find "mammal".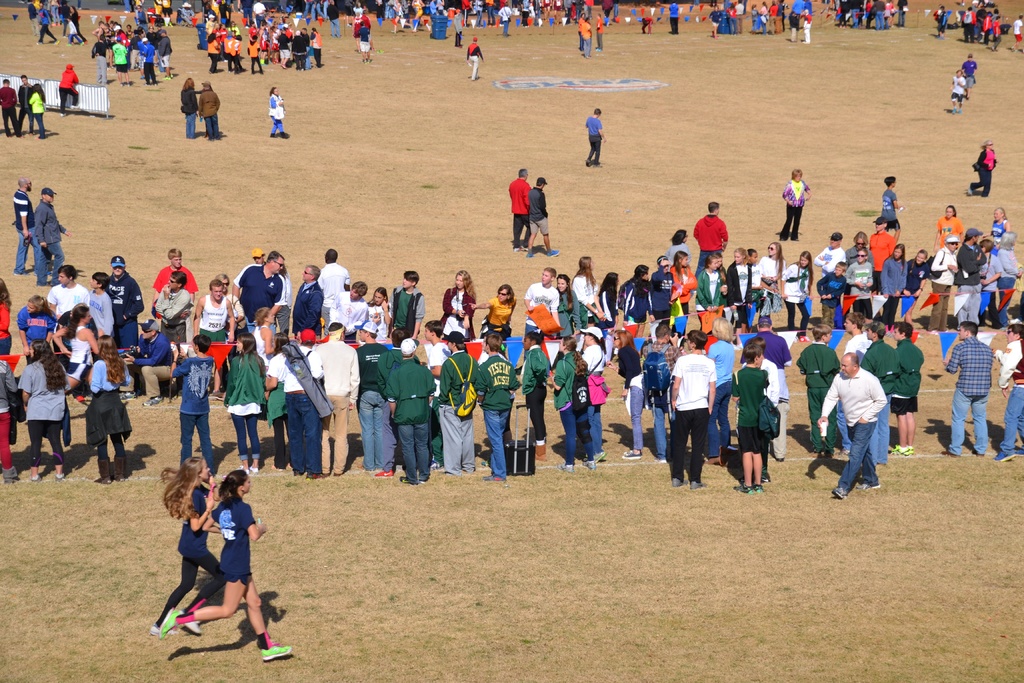
locate(354, 19, 376, 61).
